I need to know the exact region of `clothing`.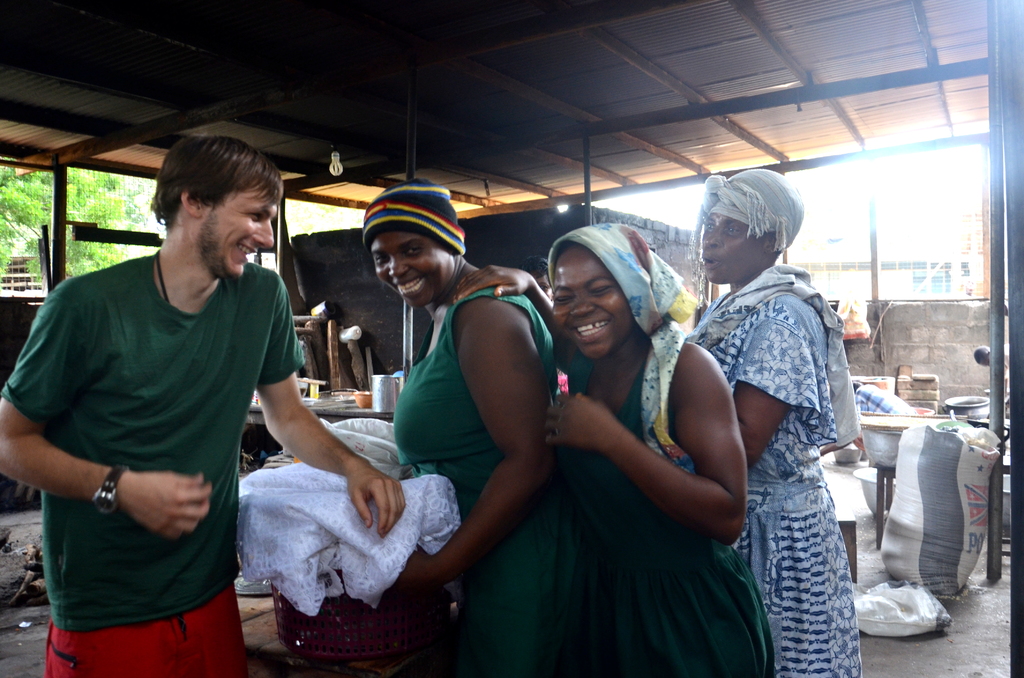
Region: detection(390, 275, 612, 677).
